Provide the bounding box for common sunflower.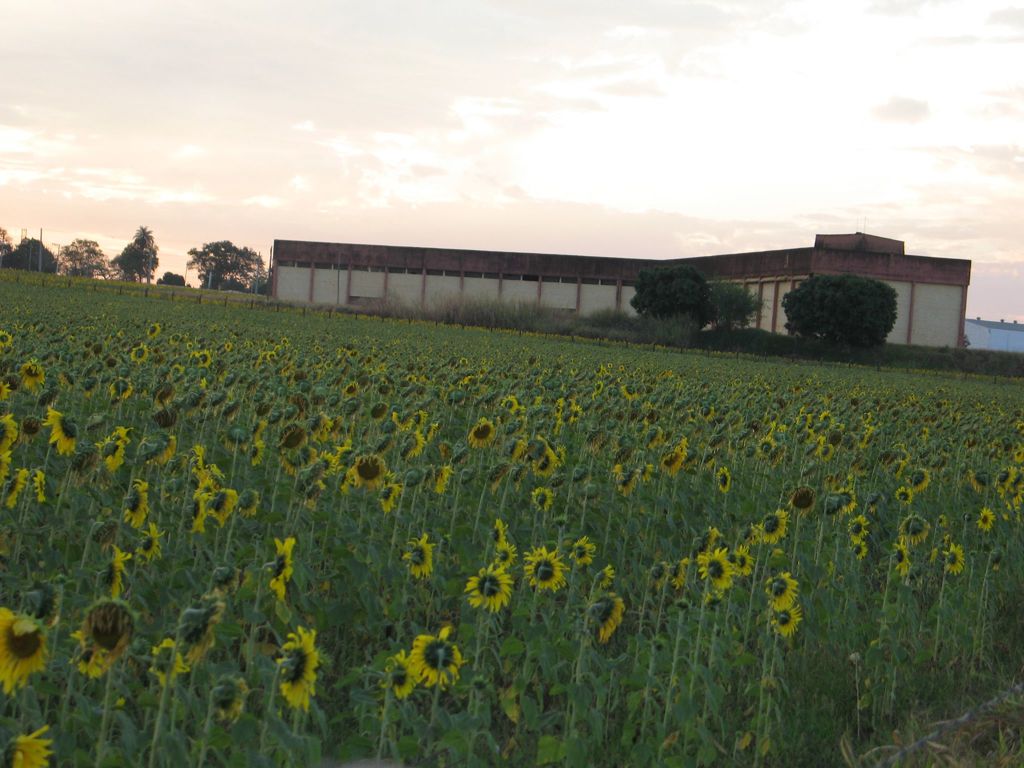
[x1=370, y1=474, x2=397, y2=508].
